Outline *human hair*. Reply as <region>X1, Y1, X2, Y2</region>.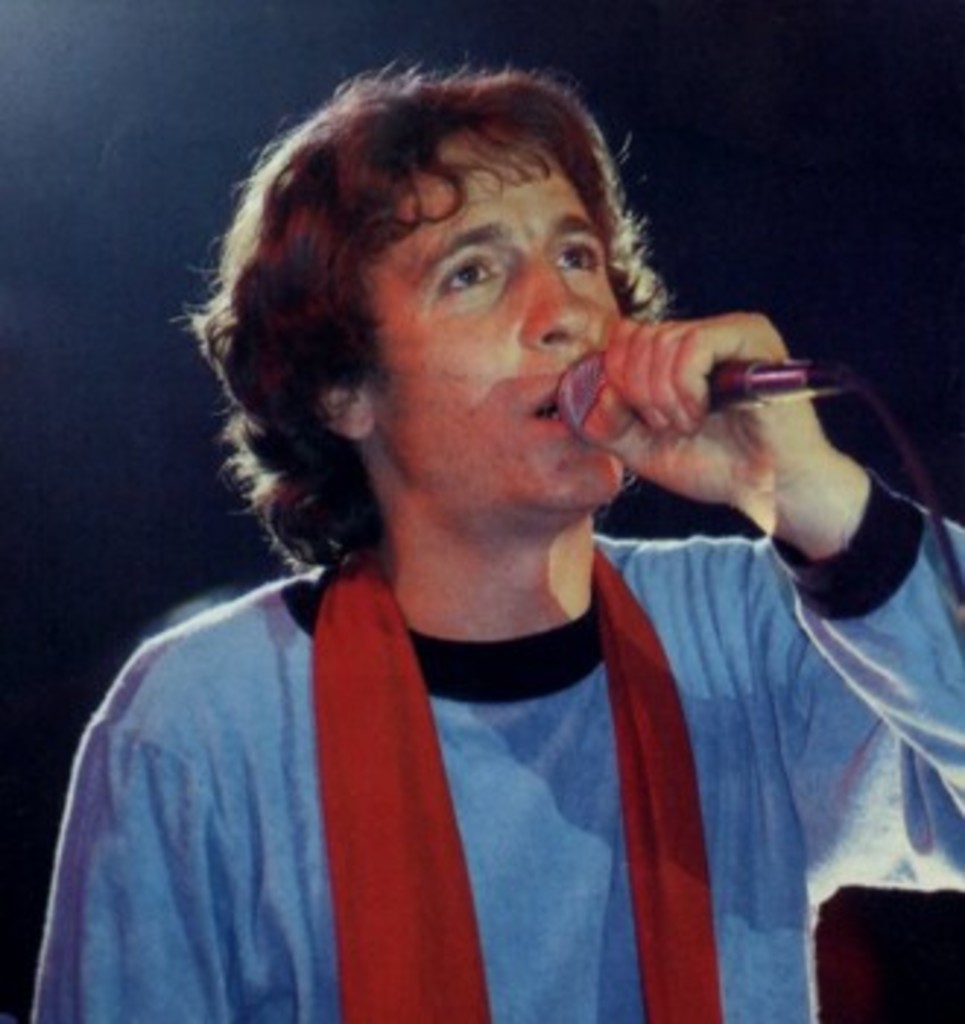
<region>164, 44, 693, 597</region>.
